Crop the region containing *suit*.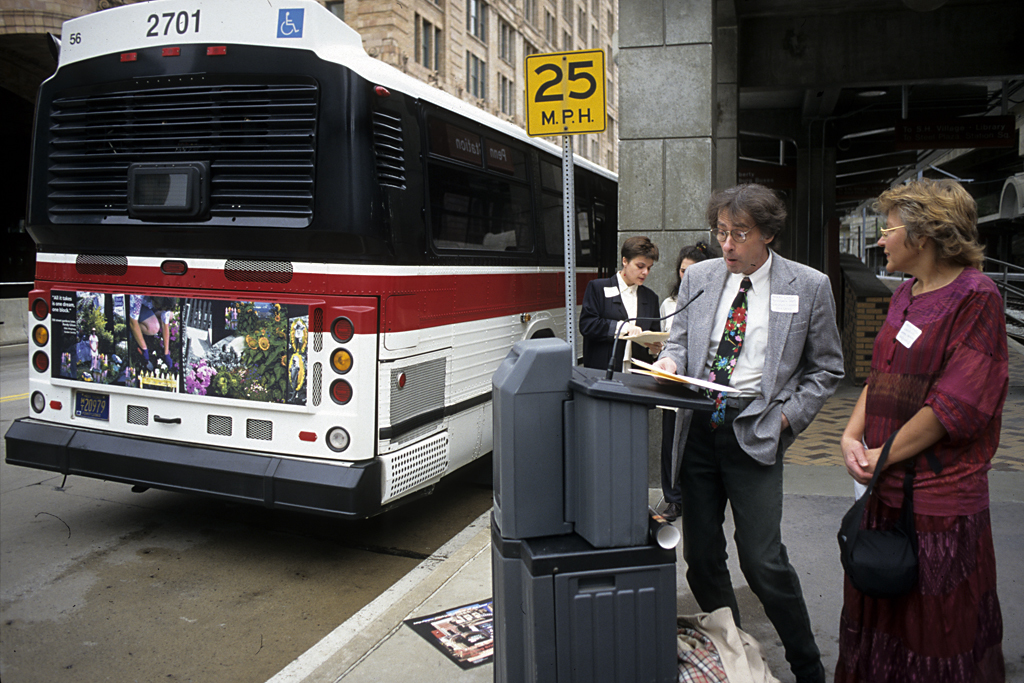
Crop region: <region>579, 271, 660, 373</region>.
